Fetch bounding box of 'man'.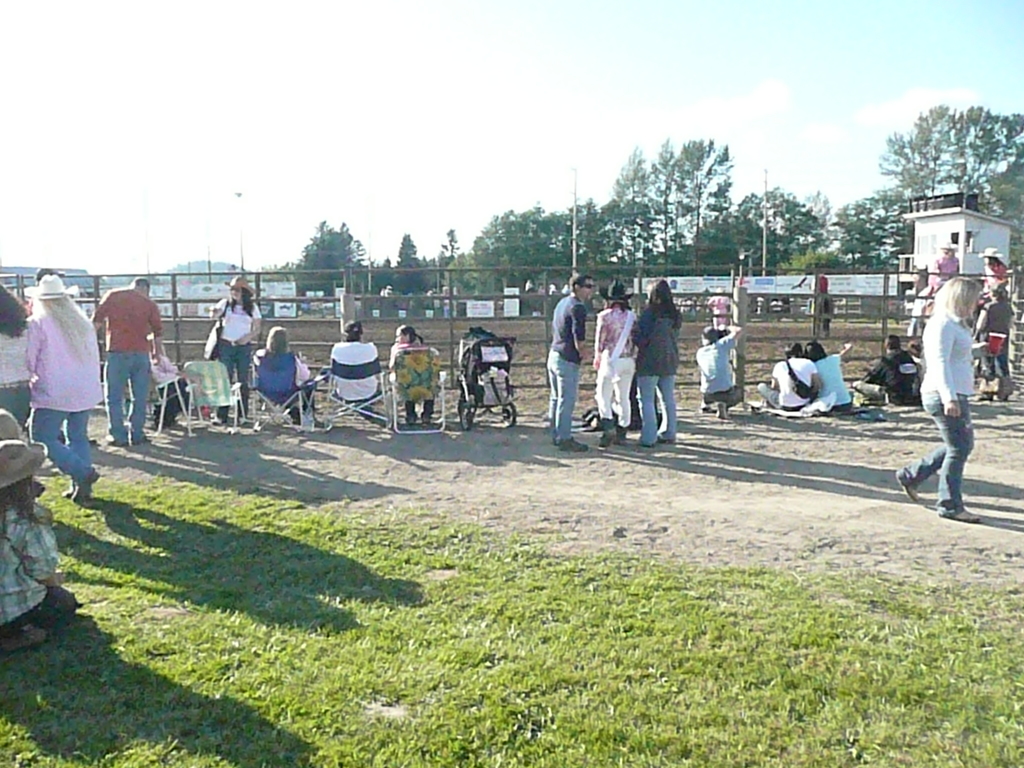
Bbox: <region>544, 279, 604, 440</region>.
